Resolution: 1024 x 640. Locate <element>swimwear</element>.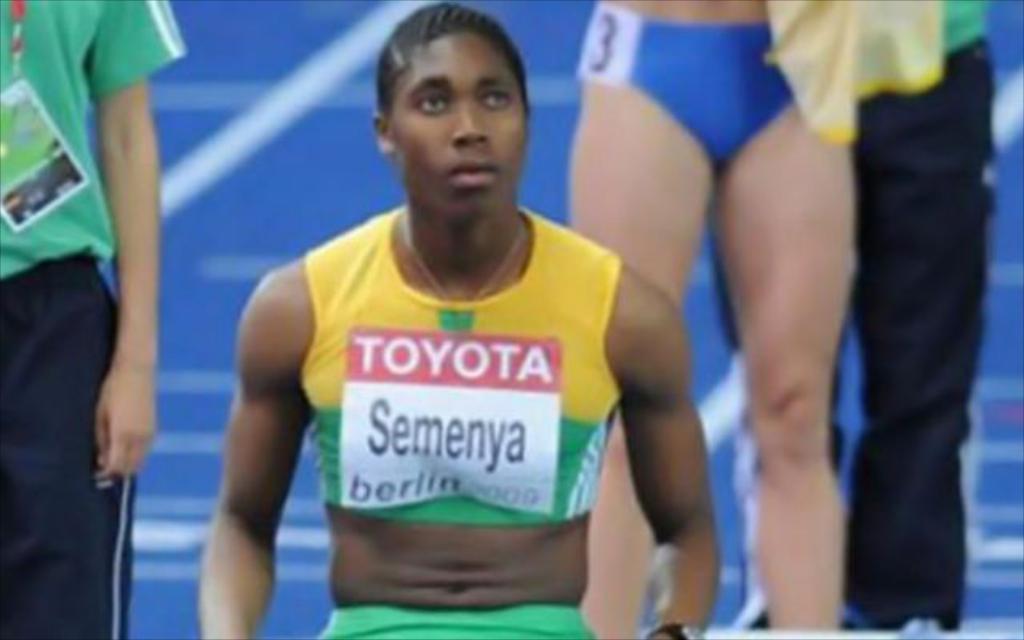
<box>306,218,618,520</box>.
